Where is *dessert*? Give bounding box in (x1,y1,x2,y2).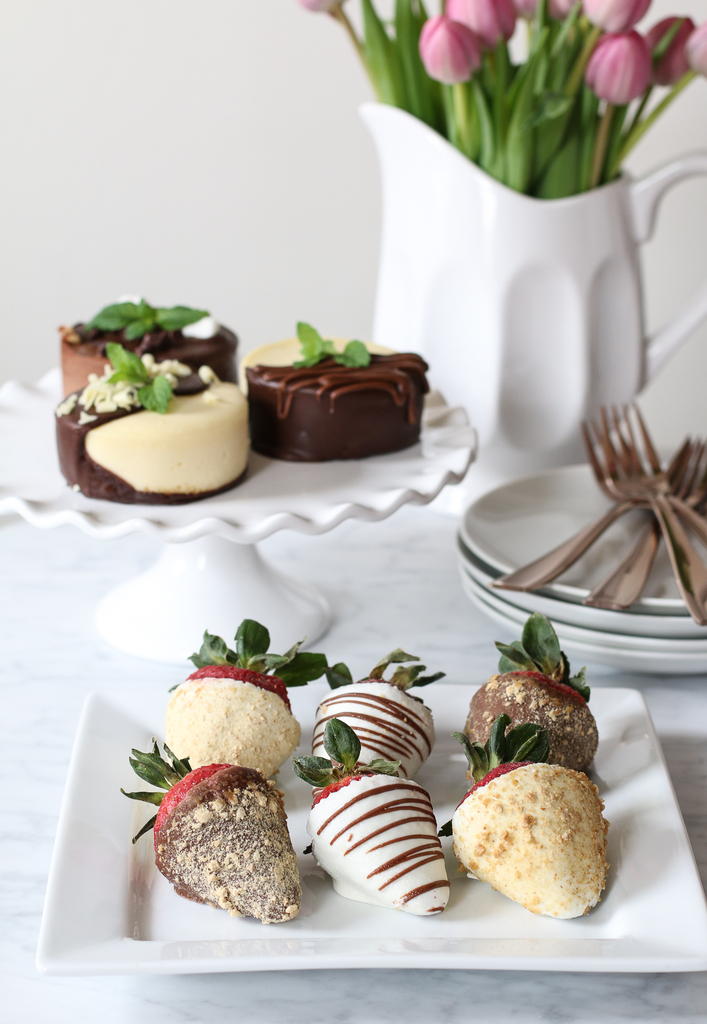
(444,780,611,924).
